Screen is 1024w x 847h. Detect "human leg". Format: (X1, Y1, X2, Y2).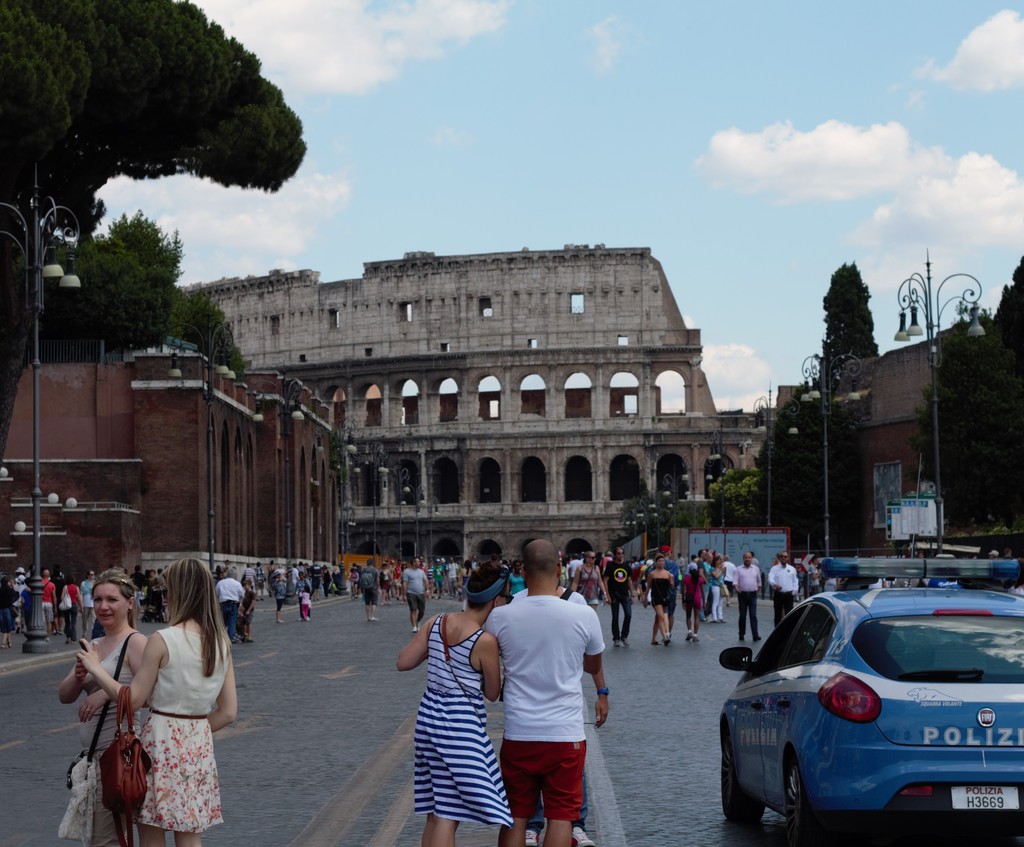
(746, 596, 760, 646).
